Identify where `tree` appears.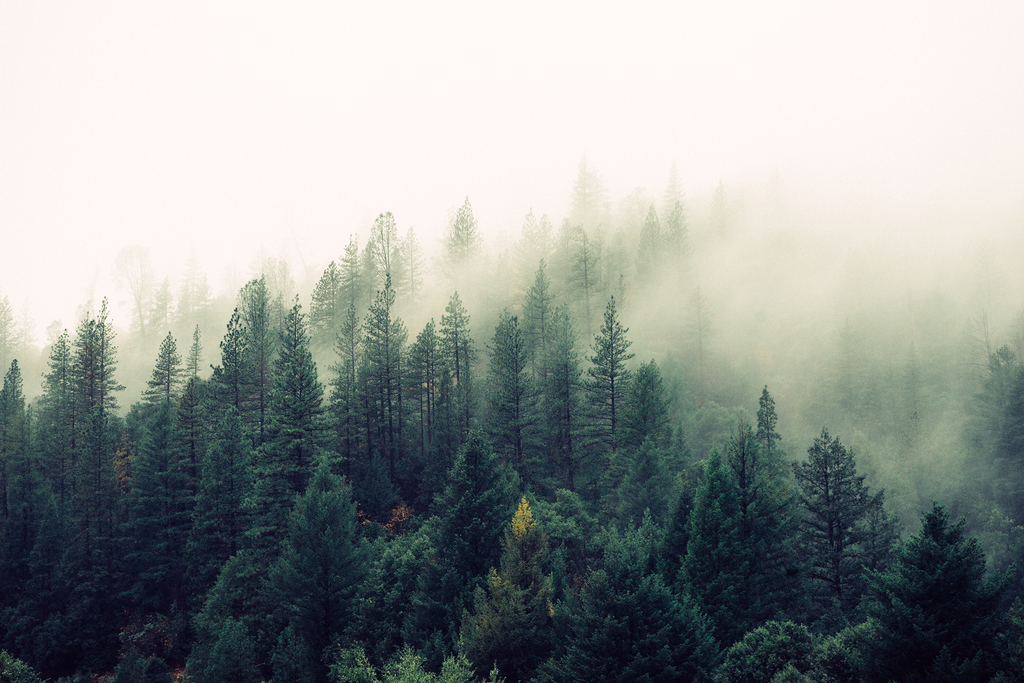
Appears at select_region(360, 416, 538, 668).
